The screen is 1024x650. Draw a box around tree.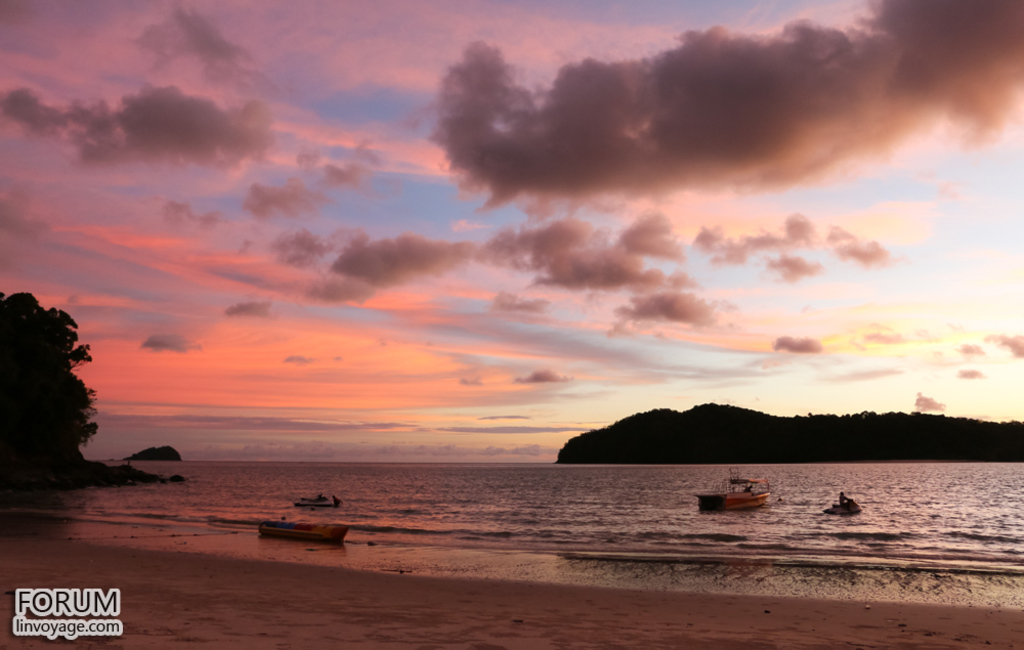
select_region(0, 292, 90, 506).
